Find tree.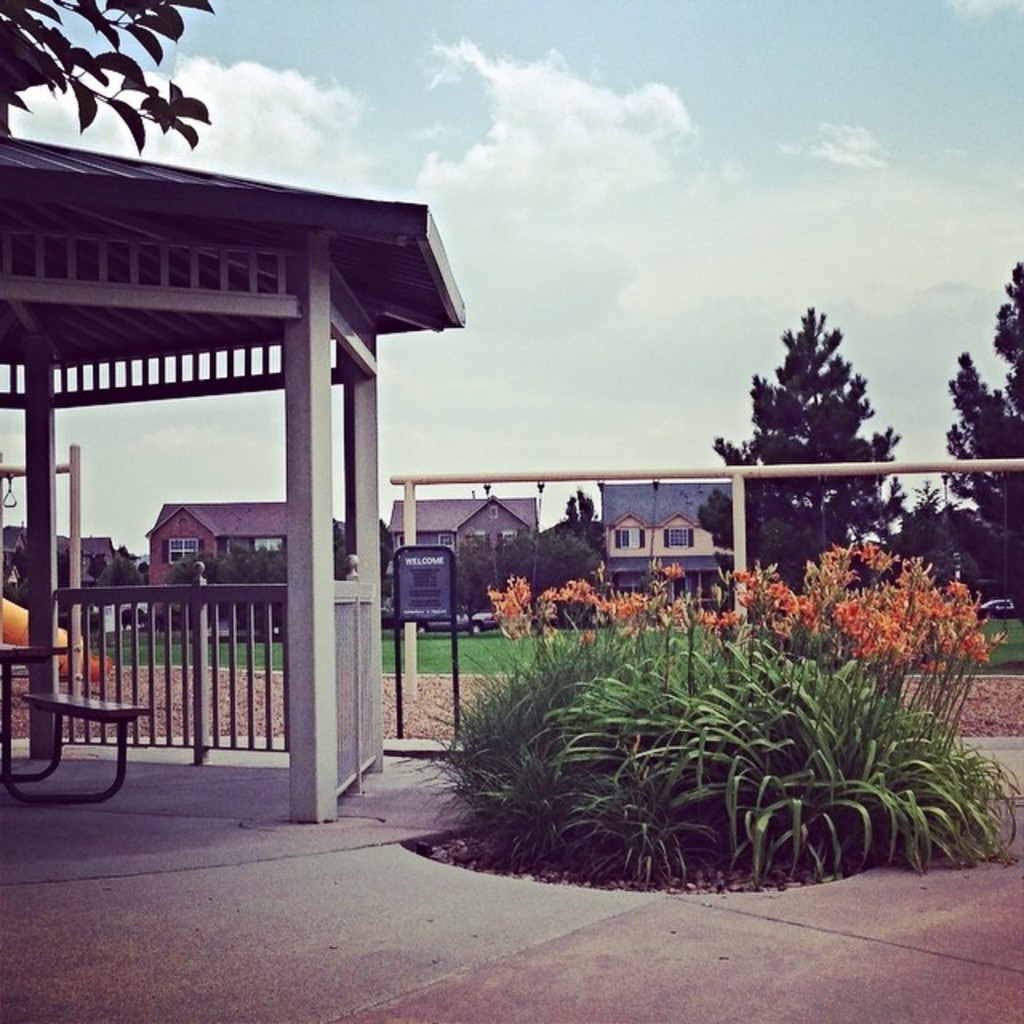
pyautogui.locateOnScreen(731, 283, 914, 547).
